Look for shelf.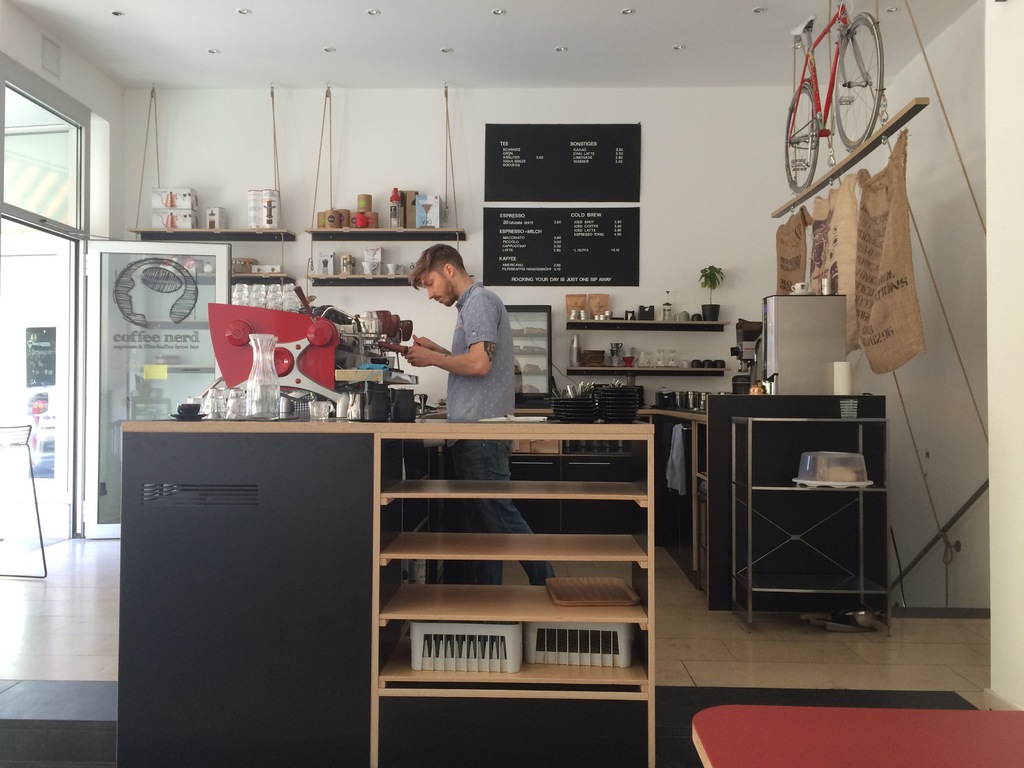
Found: <box>623,381,756,603</box>.
